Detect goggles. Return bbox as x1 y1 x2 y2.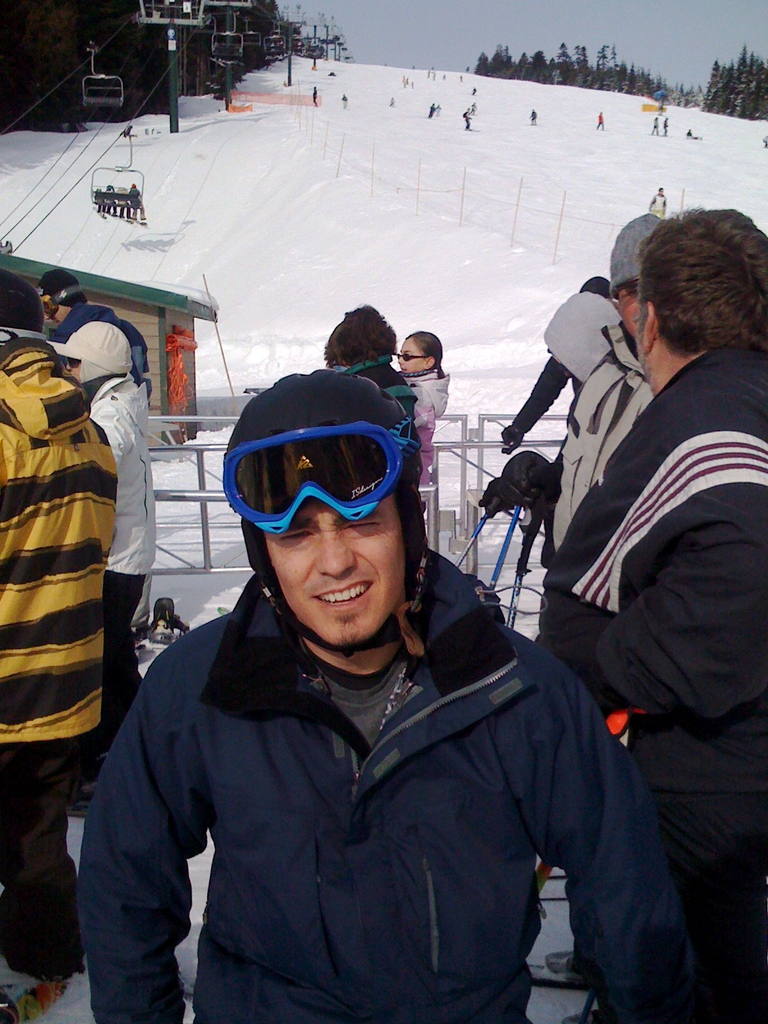
206 402 418 556.
